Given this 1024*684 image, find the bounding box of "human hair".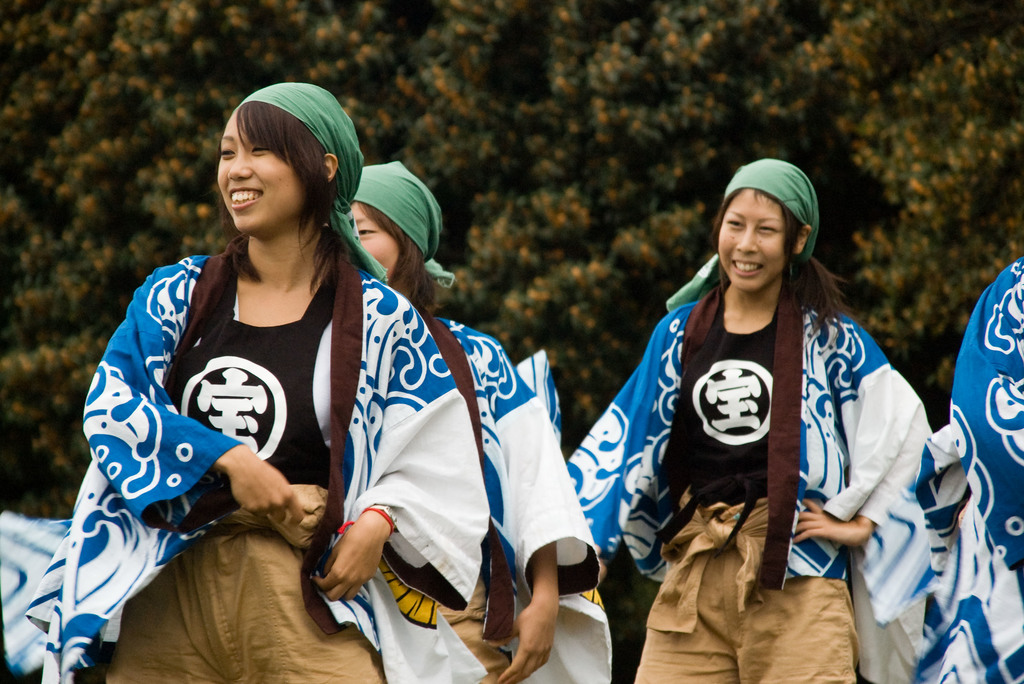
select_region(372, 196, 433, 314).
